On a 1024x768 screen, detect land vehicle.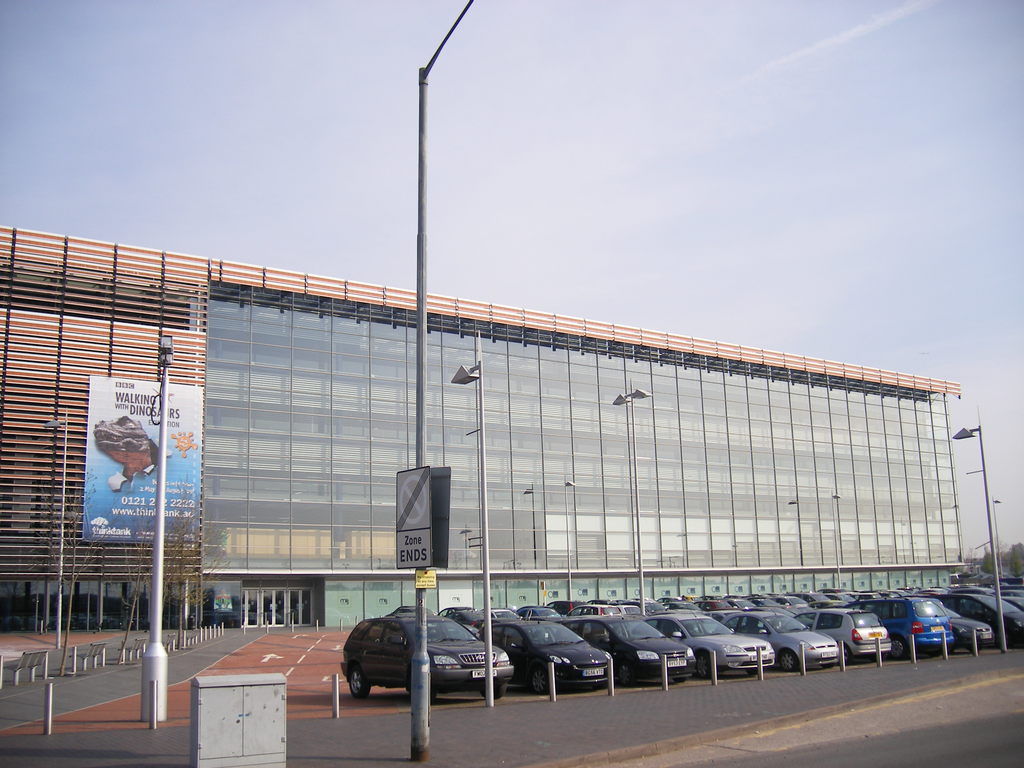
{"left": 481, "top": 604, "right": 512, "bottom": 613}.
